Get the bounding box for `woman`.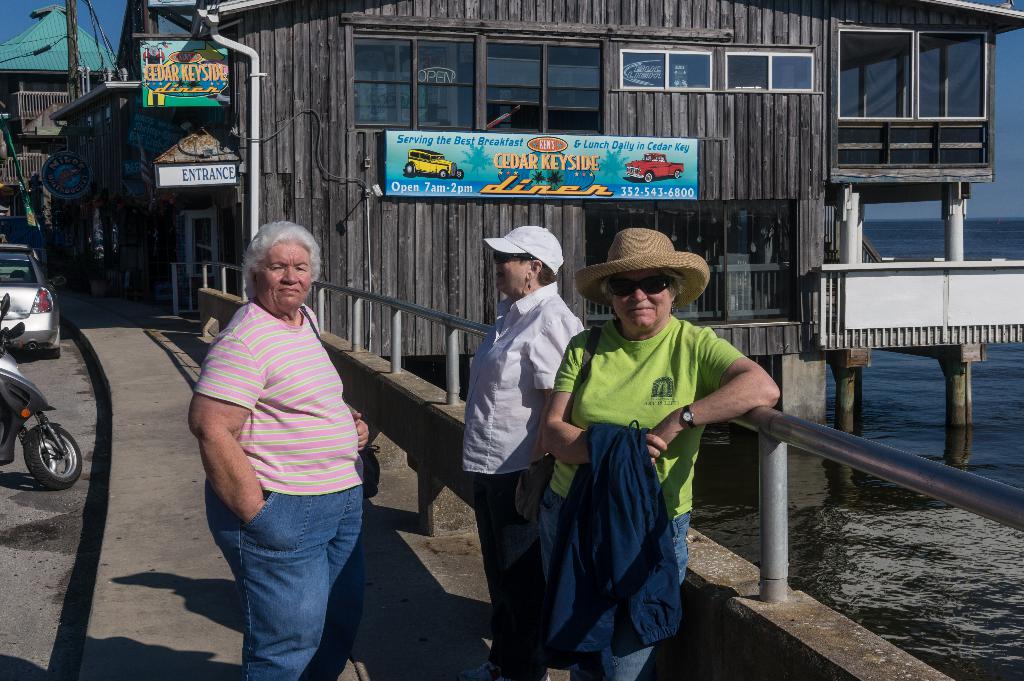
l=544, t=204, r=788, b=680.
